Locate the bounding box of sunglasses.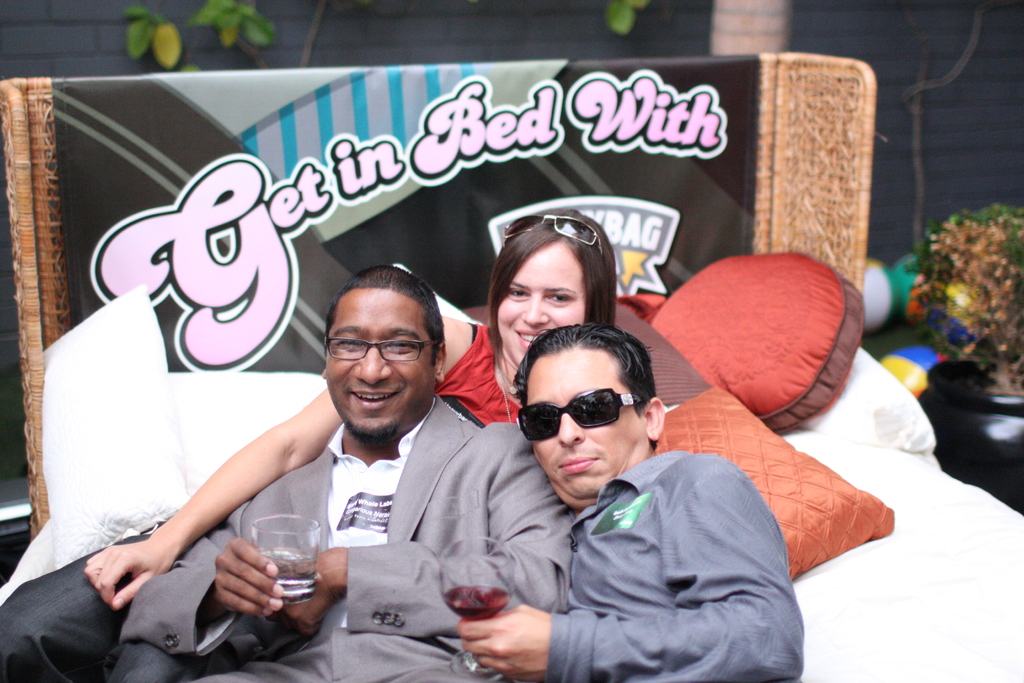
Bounding box: bbox=[502, 216, 605, 258].
